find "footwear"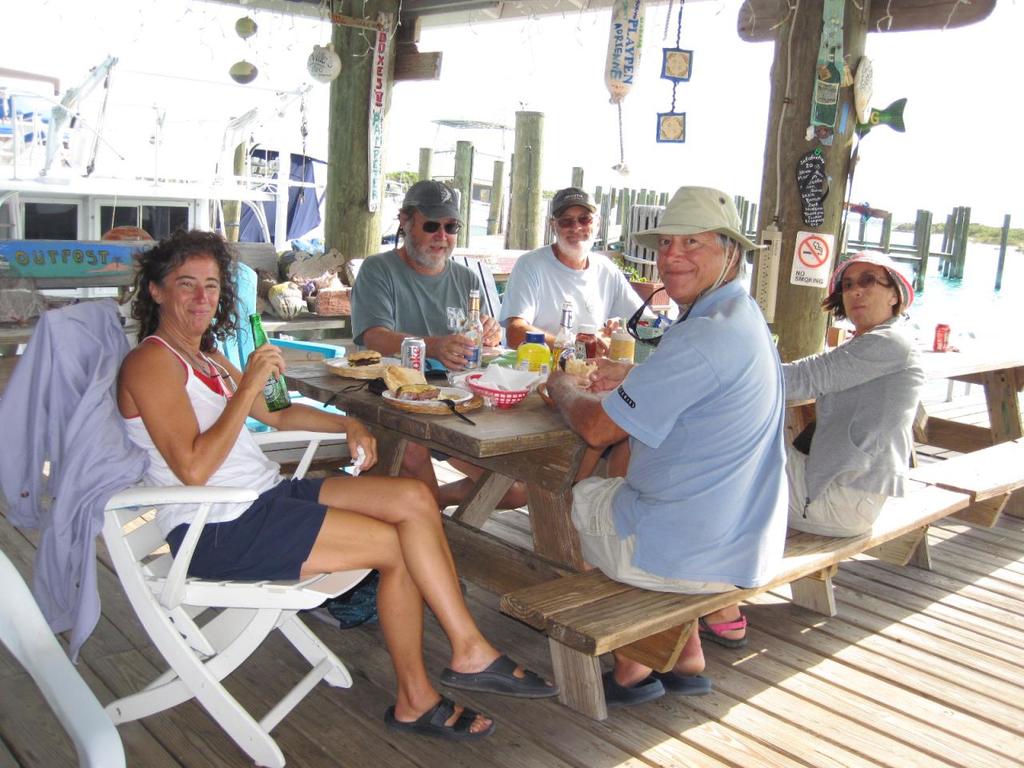
<bbox>666, 670, 712, 696</bbox>
